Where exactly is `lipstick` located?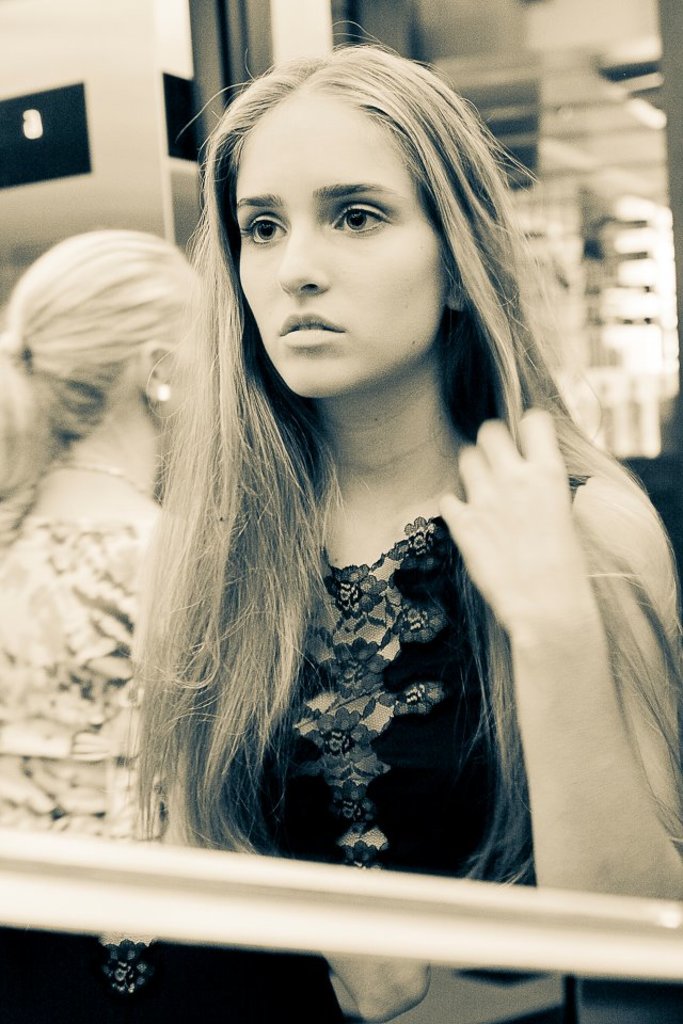
Its bounding box is box=[281, 309, 345, 343].
